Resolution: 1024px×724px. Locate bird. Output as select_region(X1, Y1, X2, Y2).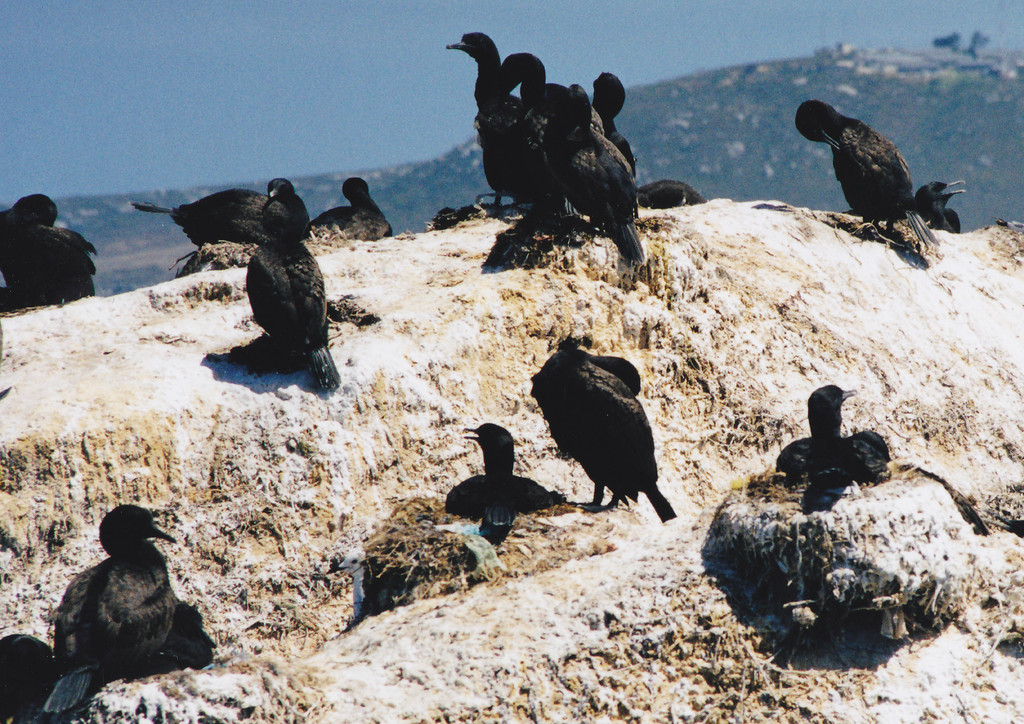
select_region(243, 238, 346, 393).
